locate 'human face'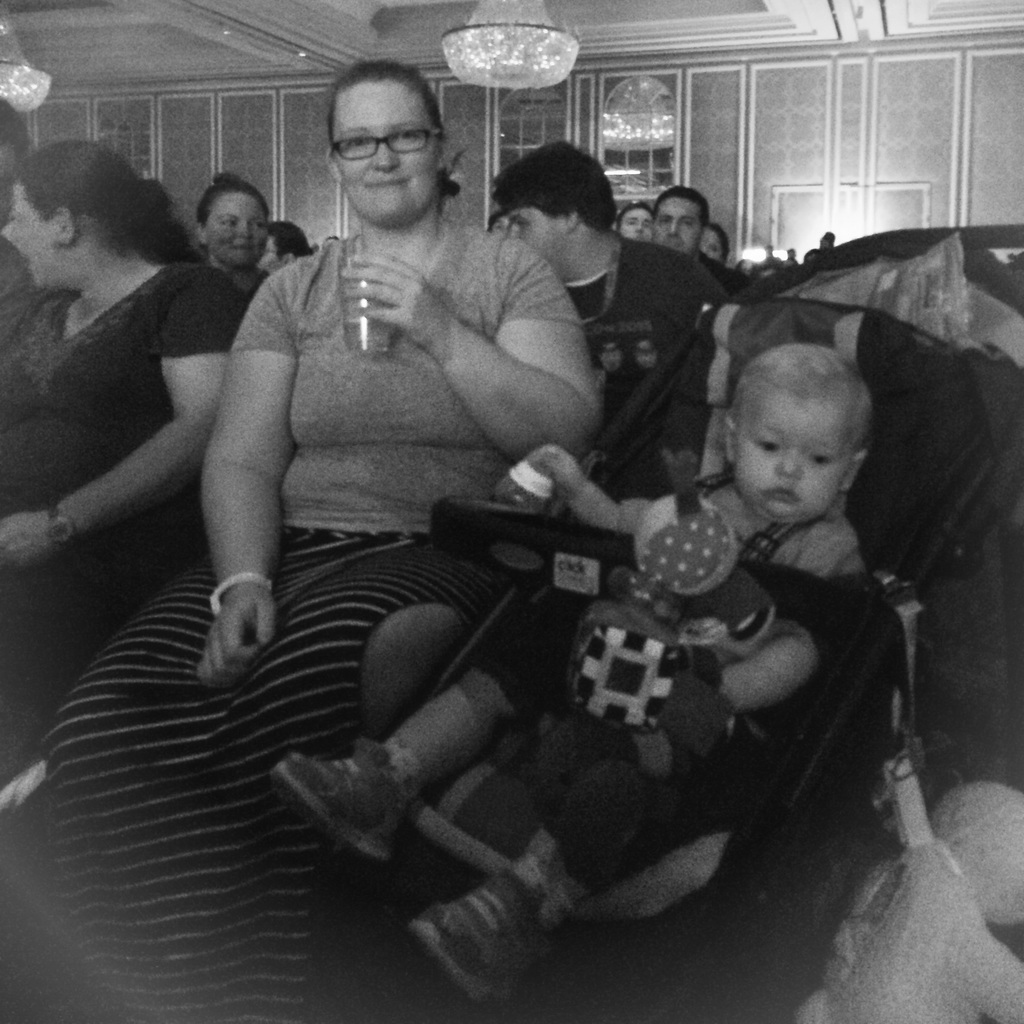
l=733, t=421, r=835, b=514
